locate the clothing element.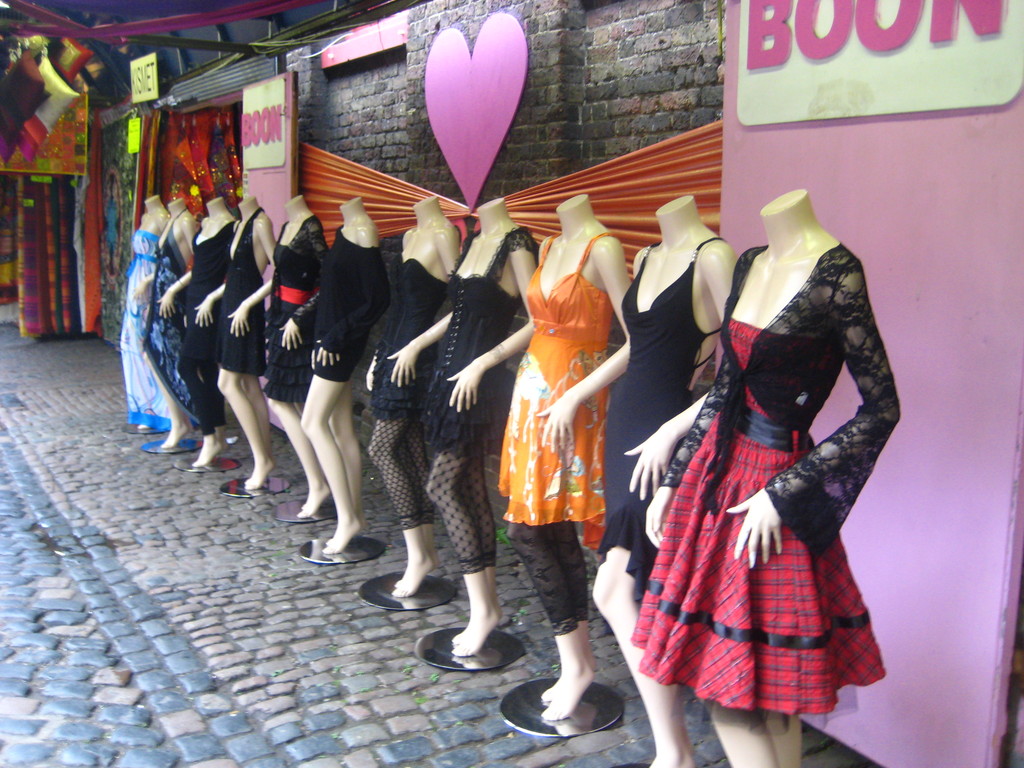
Element bbox: 143/203/200/424.
